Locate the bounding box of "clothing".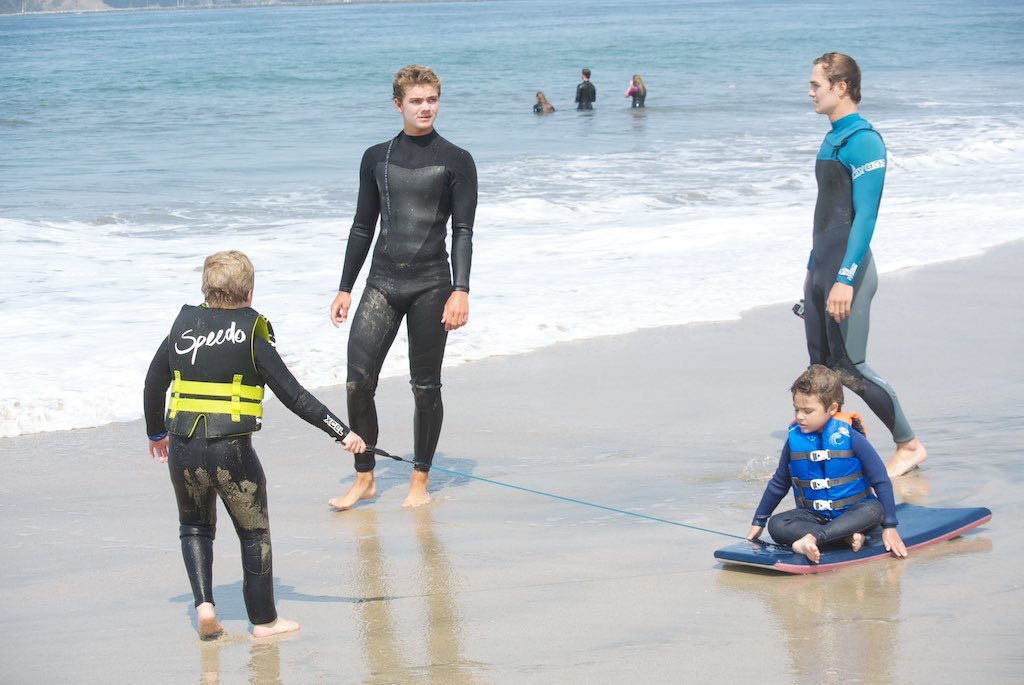
Bounding box: 628/85/644/105.
